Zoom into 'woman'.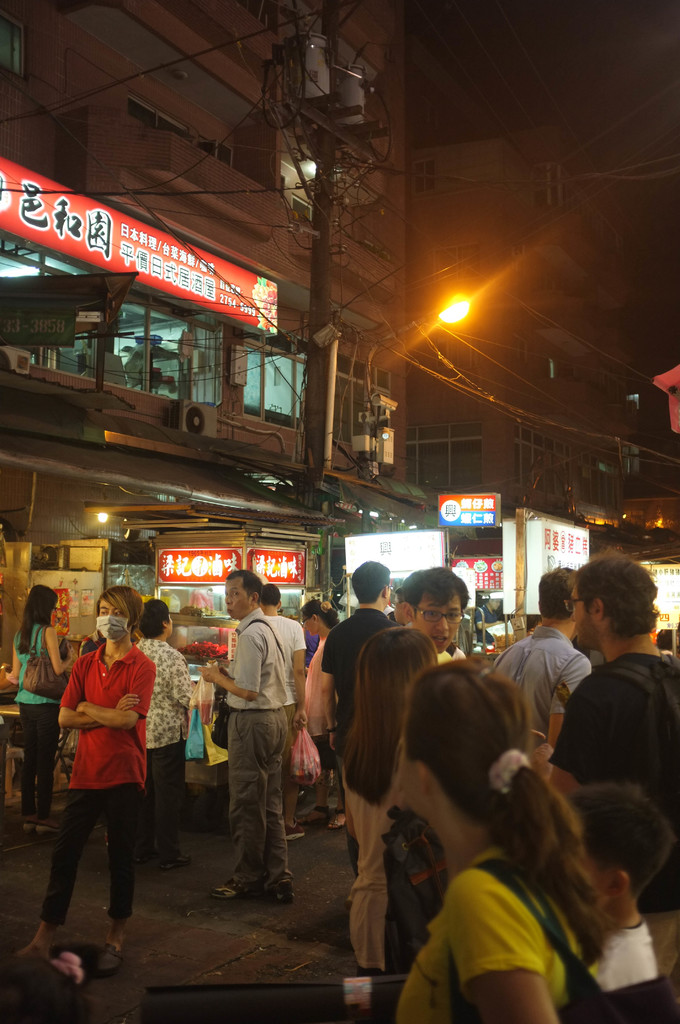
Zoom target: (340,628,438,1023).
